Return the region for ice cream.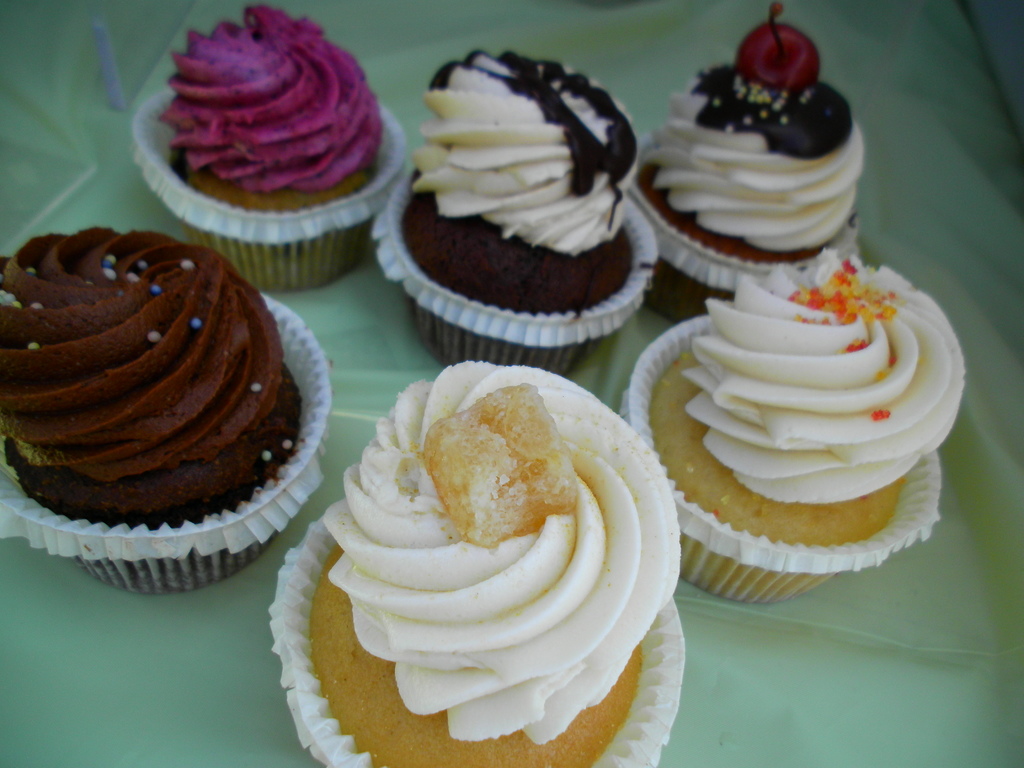
[left=0, top=219, right=314, bottom=597].
